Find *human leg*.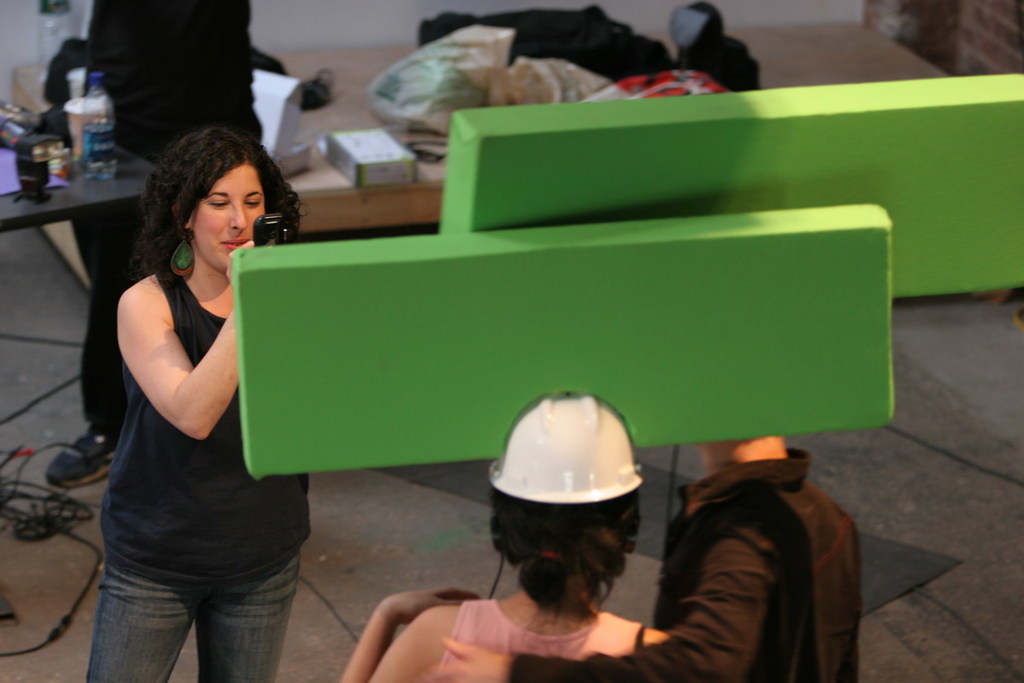
region(198, 550, 299, 682).
